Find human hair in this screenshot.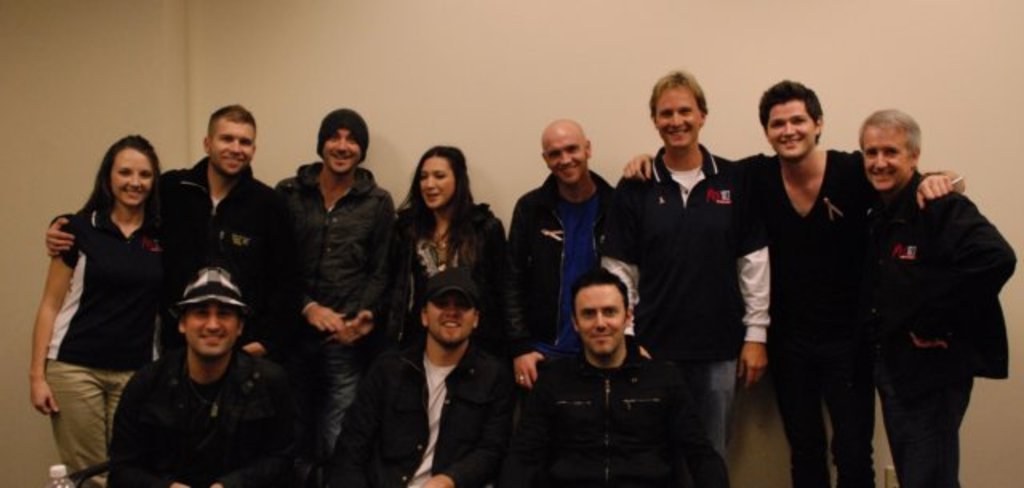
The bounding box for human hair is (x1=402, y1=144, x2=466, y2=227).
